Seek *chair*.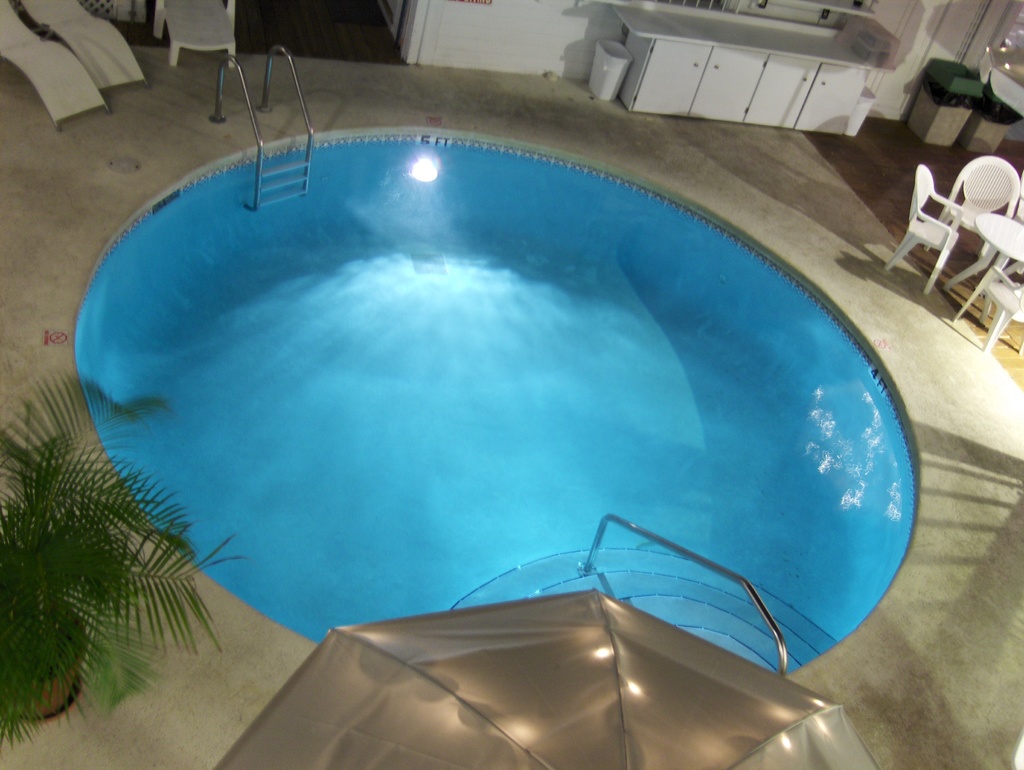
(left=1011, top=177, right=1023, bottom=224).
